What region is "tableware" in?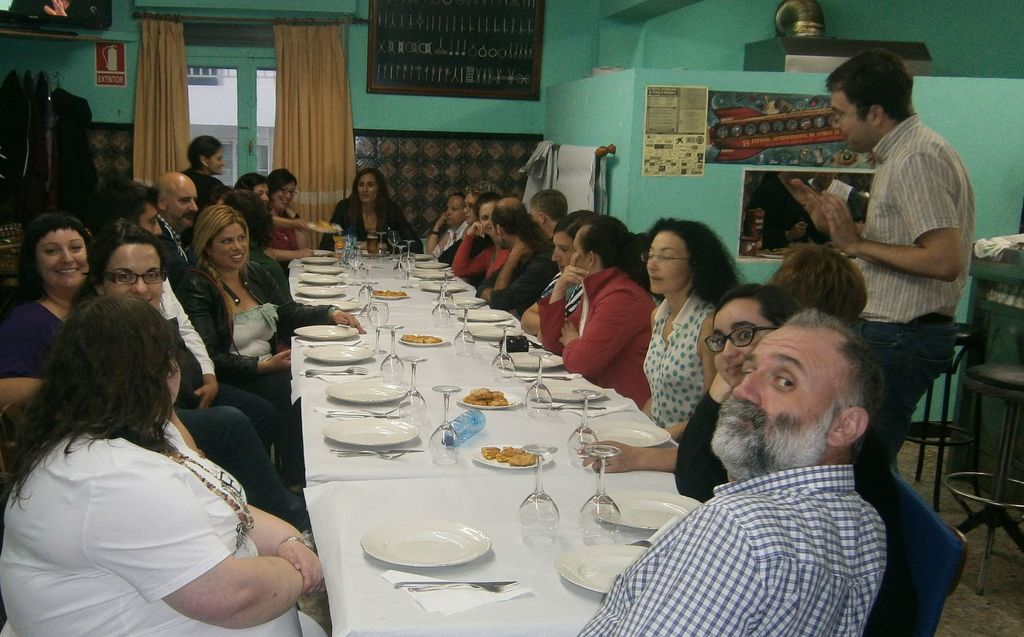
[456, 298, 477, 352].
